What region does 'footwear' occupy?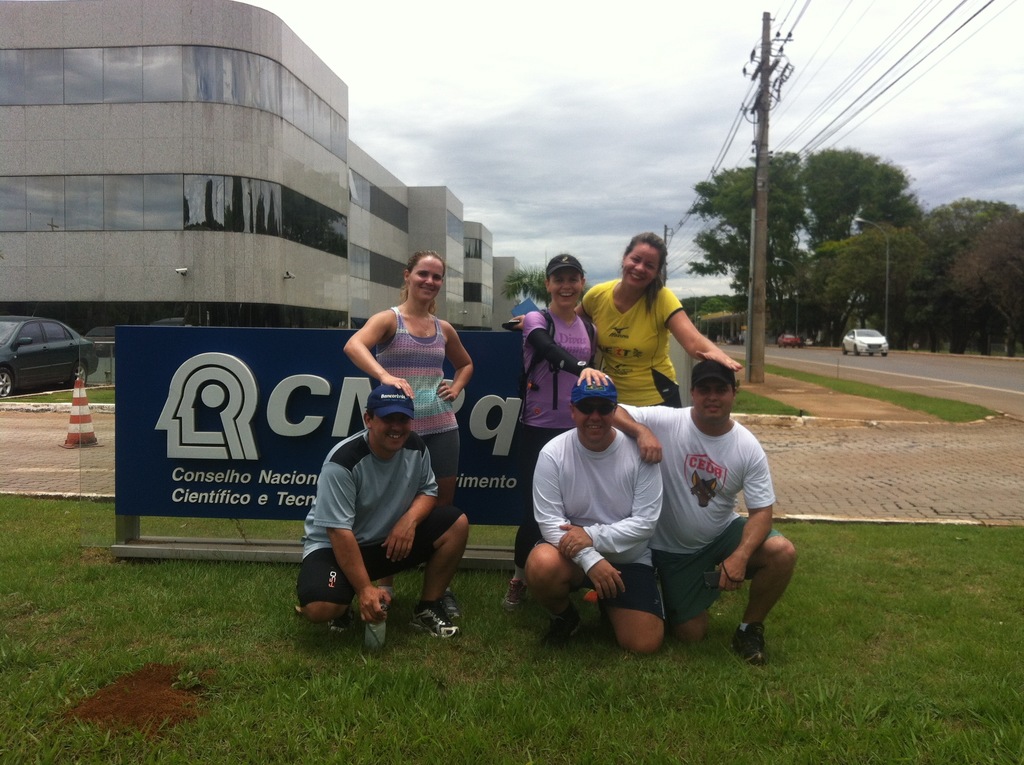
detection(500, 575, 525, 608).
